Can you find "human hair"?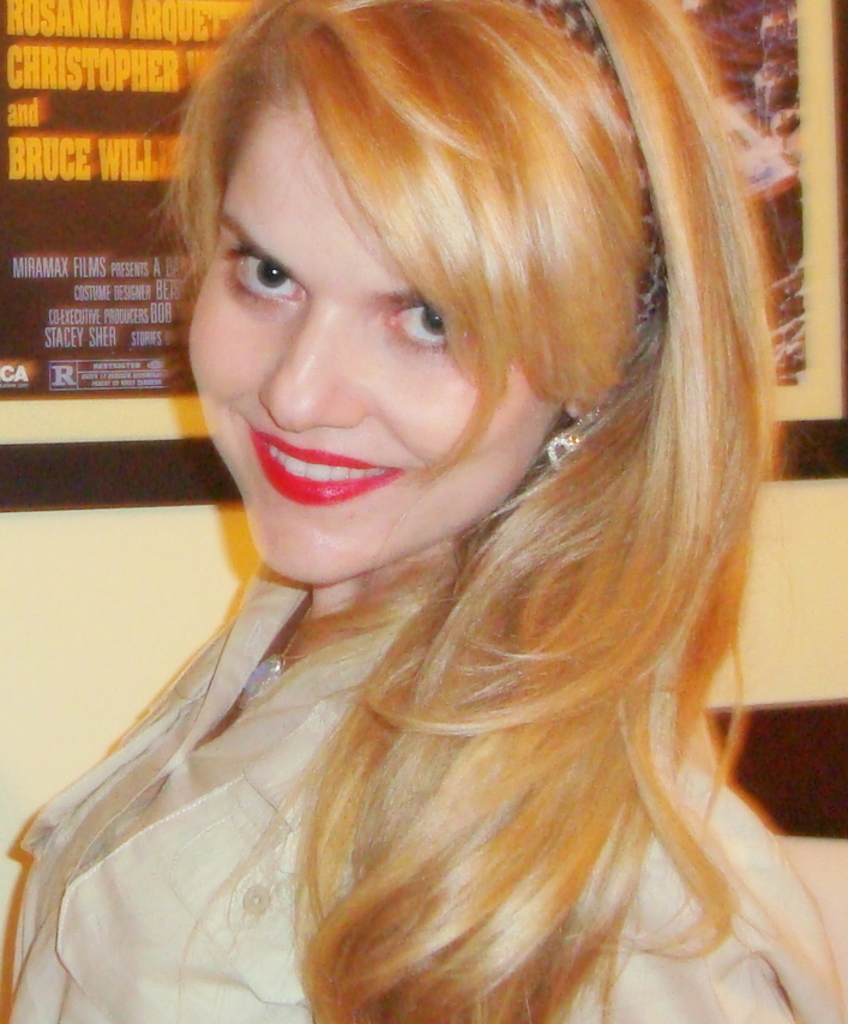
Yes, bounding box: (145,0,795,1023).
